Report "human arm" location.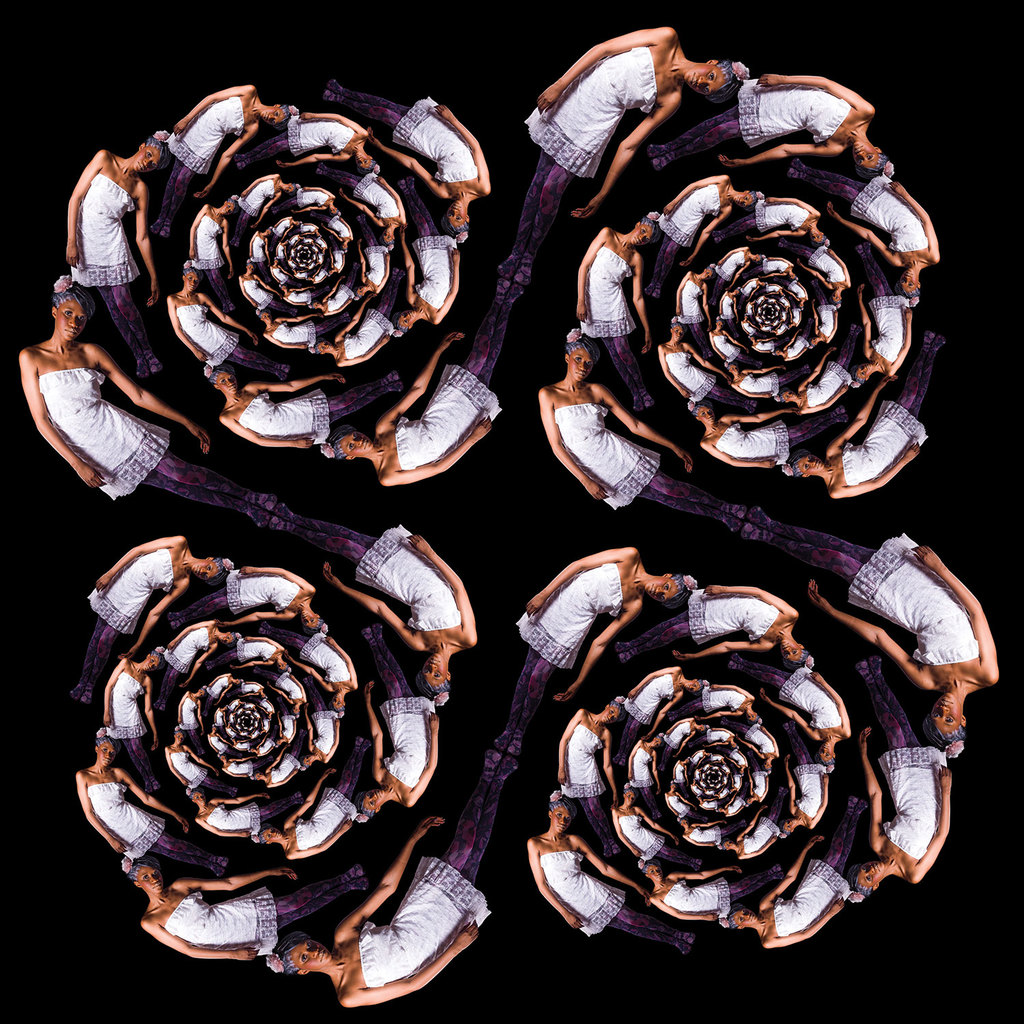
Report: (x1=683, y1=834, x2=713, y2=847).
